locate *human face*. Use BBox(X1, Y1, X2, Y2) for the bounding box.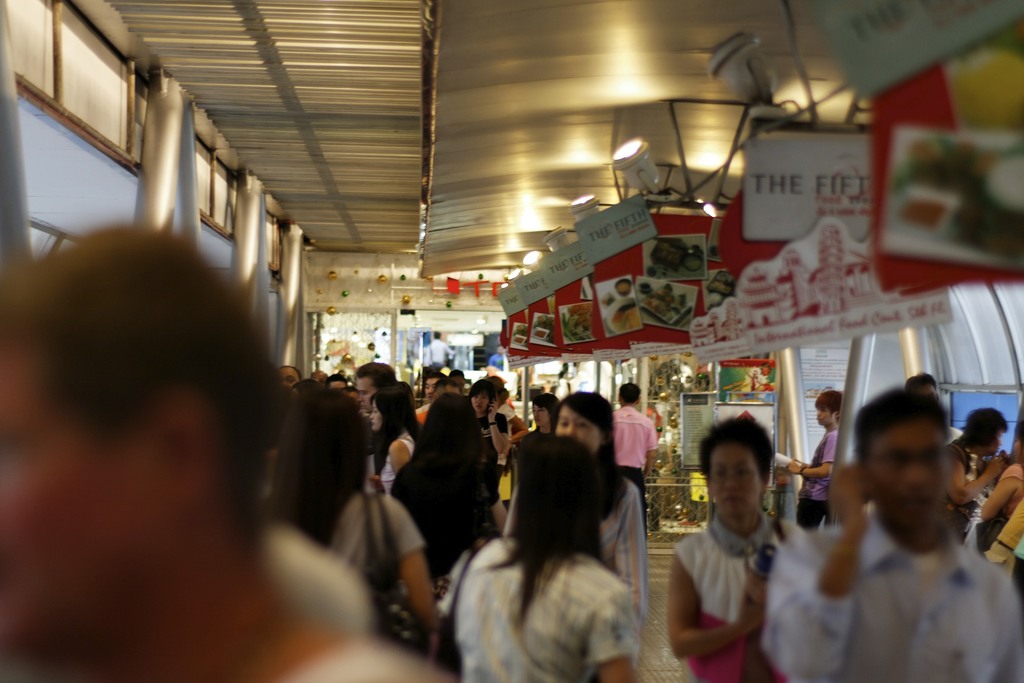
BBox(709, 448, 760, 525).
